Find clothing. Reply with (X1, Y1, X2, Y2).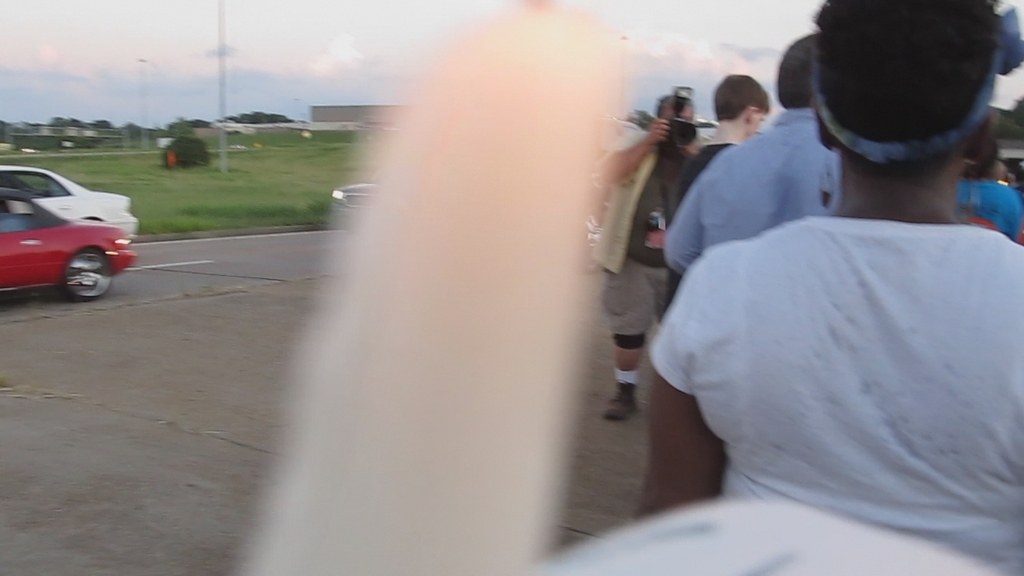
(646, 118, 1023, 562).
